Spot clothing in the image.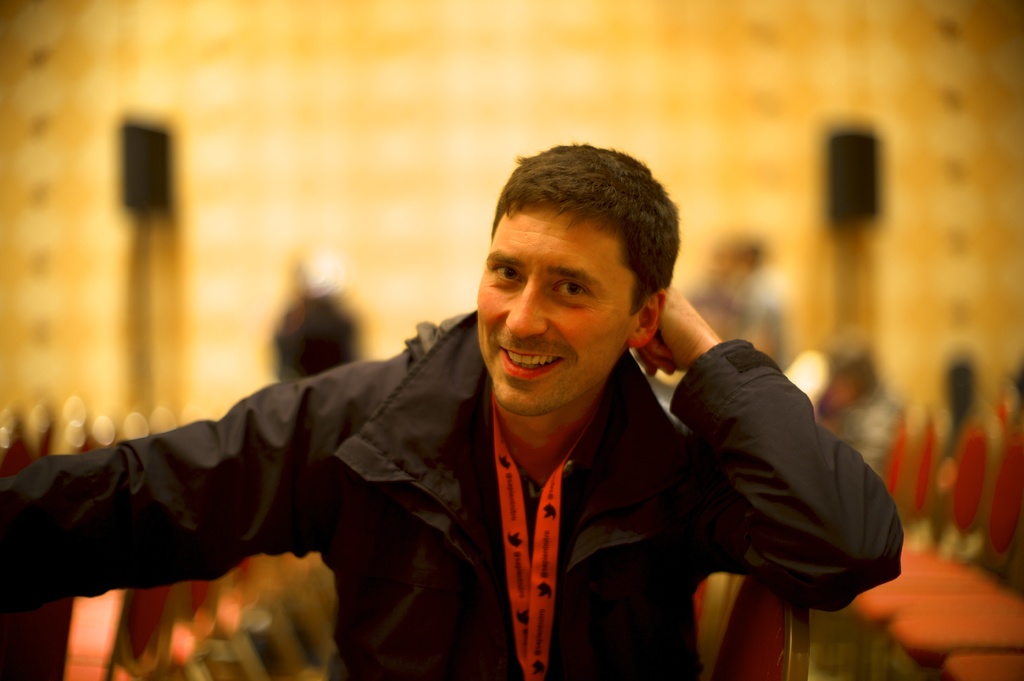
clothing found at l=0, t=307, r=904, b=680.
